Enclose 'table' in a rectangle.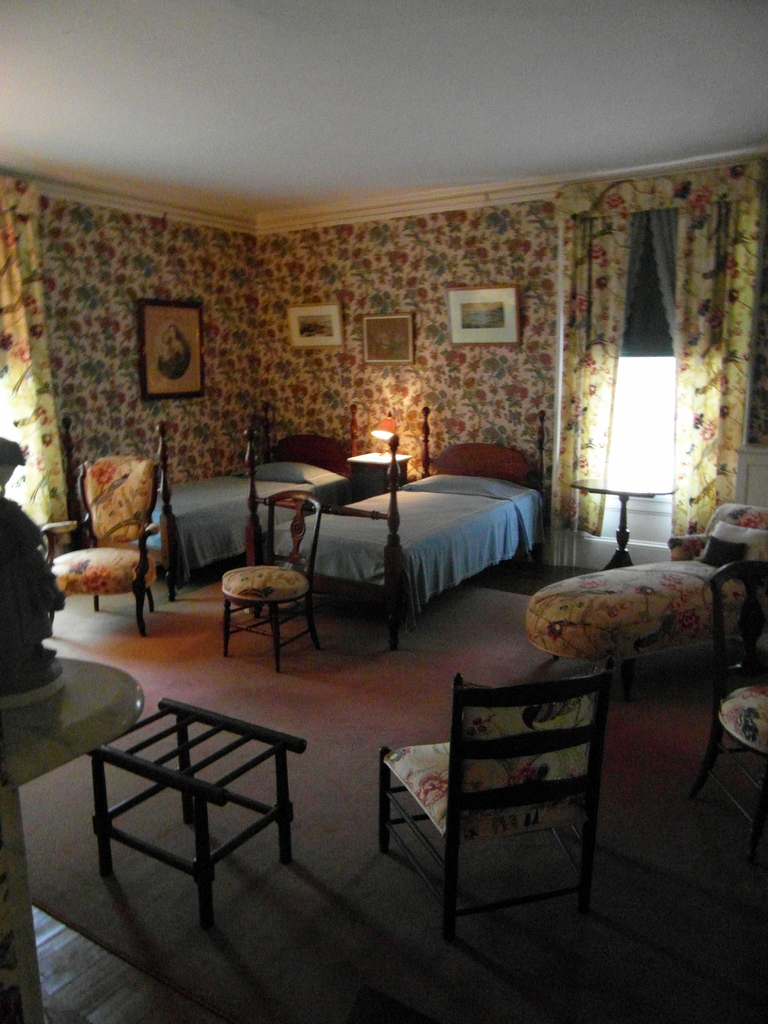
box=[569, 473, 665, 561].
